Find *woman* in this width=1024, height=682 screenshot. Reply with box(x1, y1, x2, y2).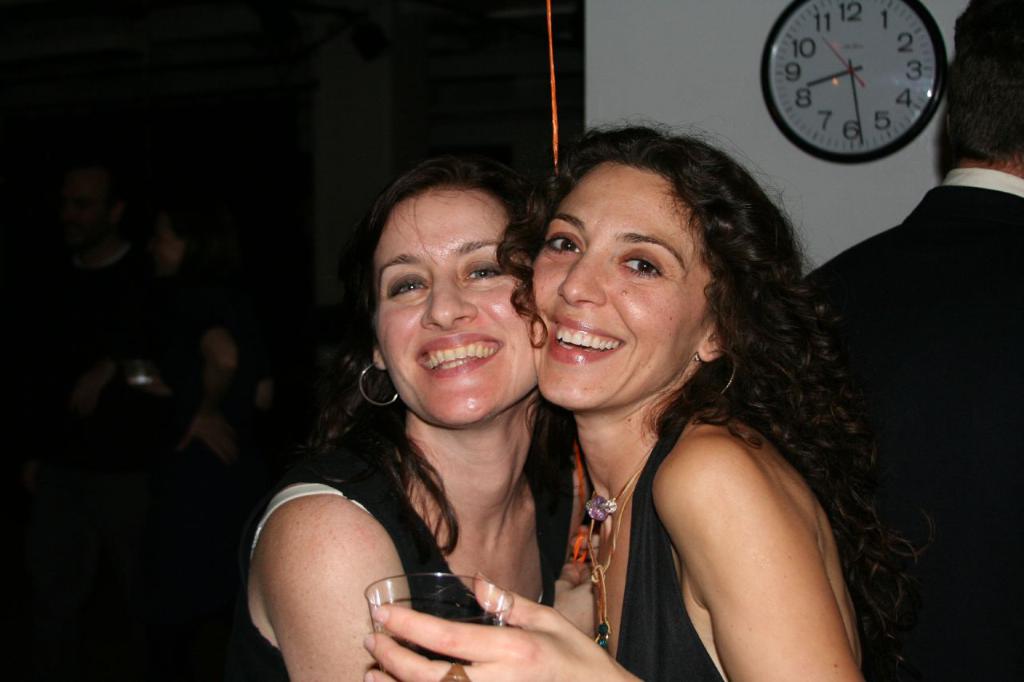
box(360, 114, 937, 681).
